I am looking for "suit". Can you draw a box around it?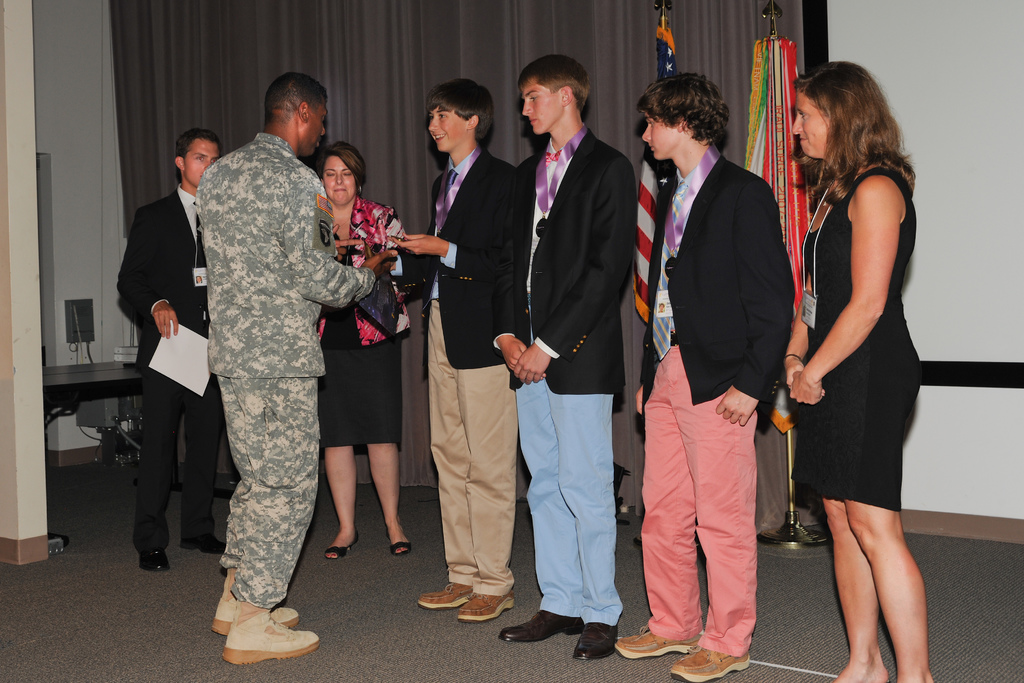
Sure, the bounding box is x1=493, y1=124, x2=639, y2=630.
